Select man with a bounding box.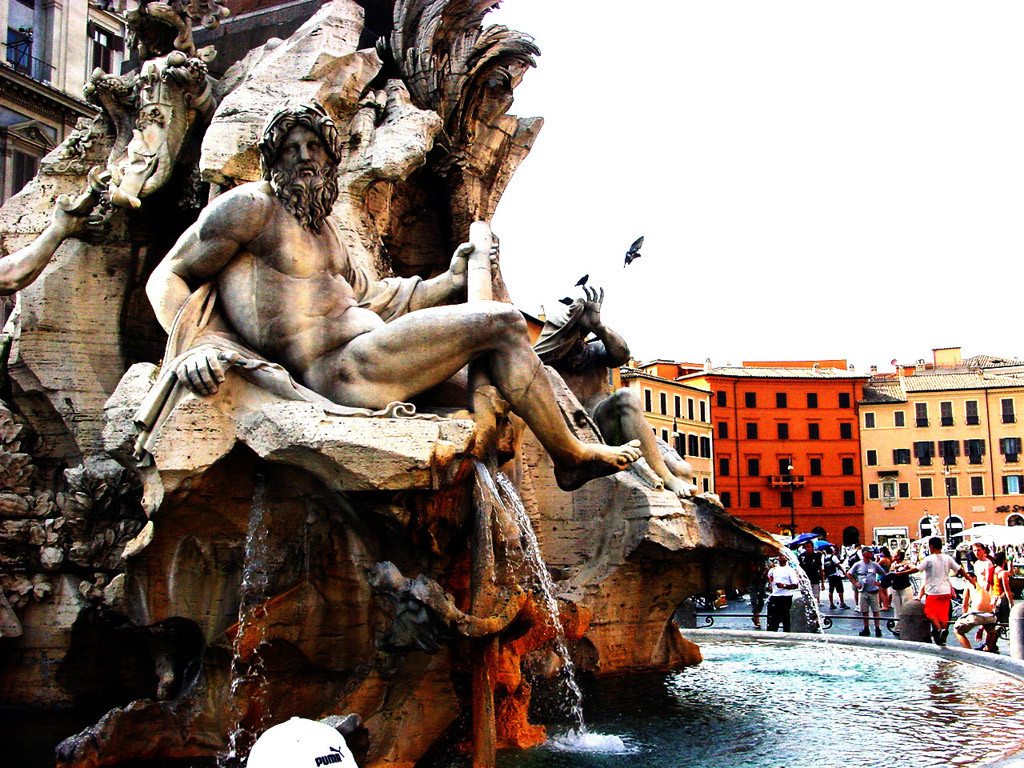
765 554 796 633.
